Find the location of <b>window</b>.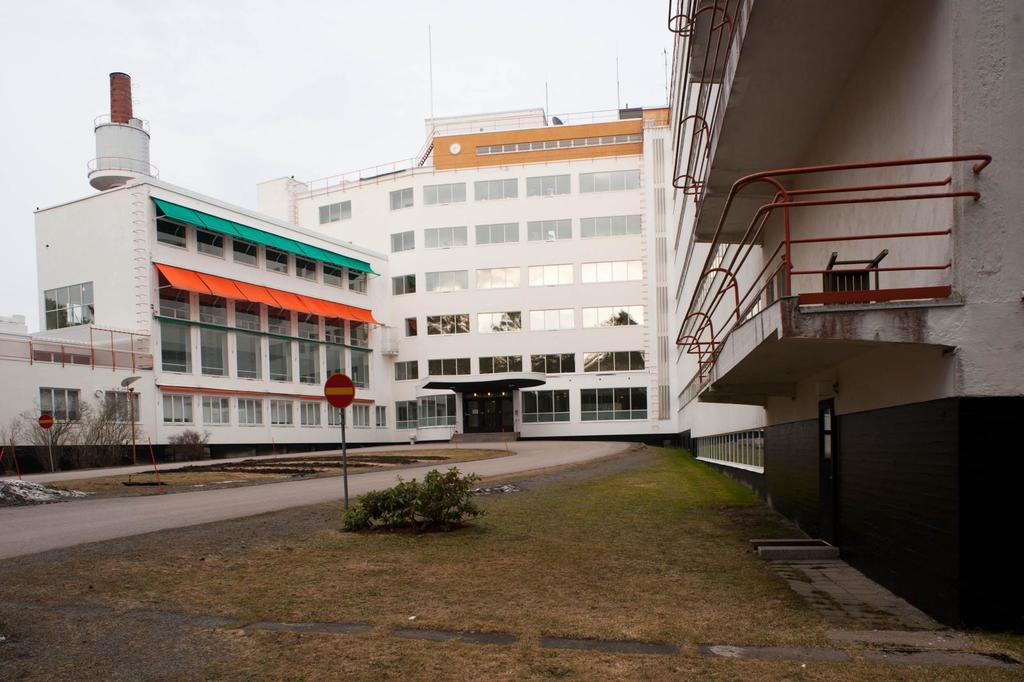
Location: rect(422, 182, 465, 202).
